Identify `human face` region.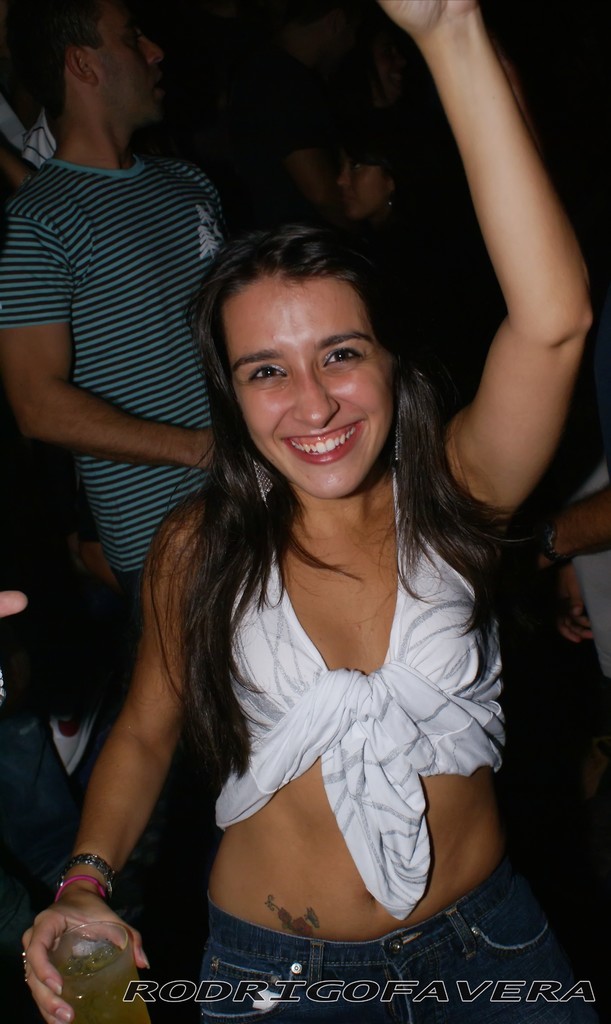
Region: x1=339 y1=161 x2=389 y2=226.
